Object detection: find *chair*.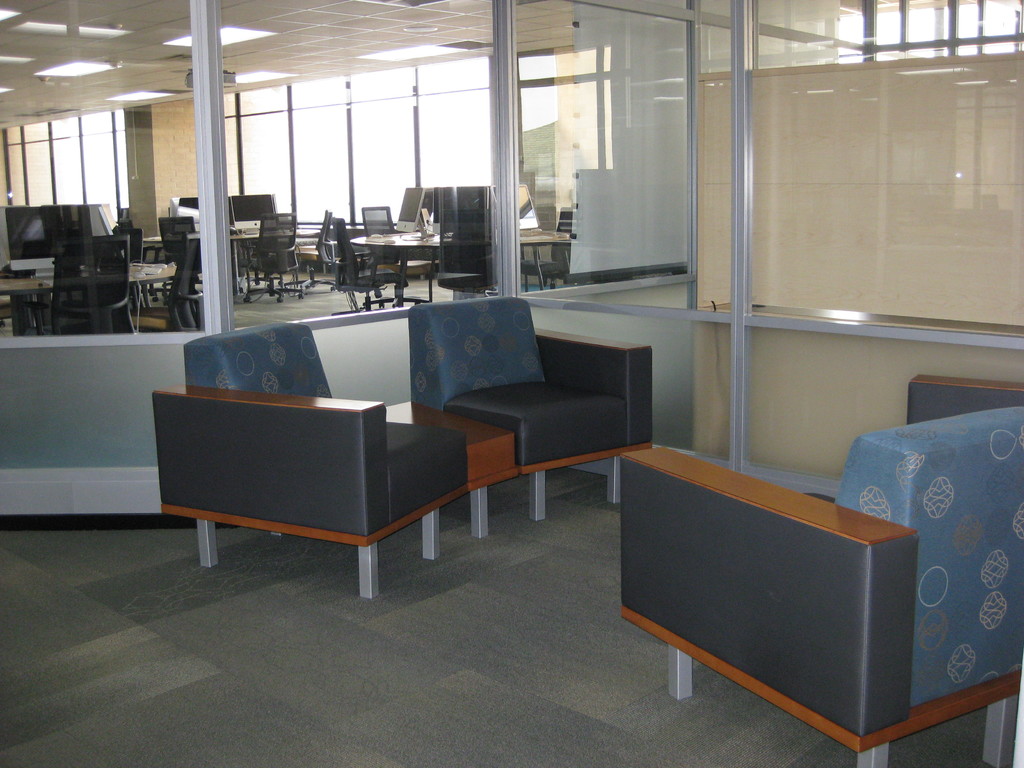
locate(609, 371, 1023, 767).
